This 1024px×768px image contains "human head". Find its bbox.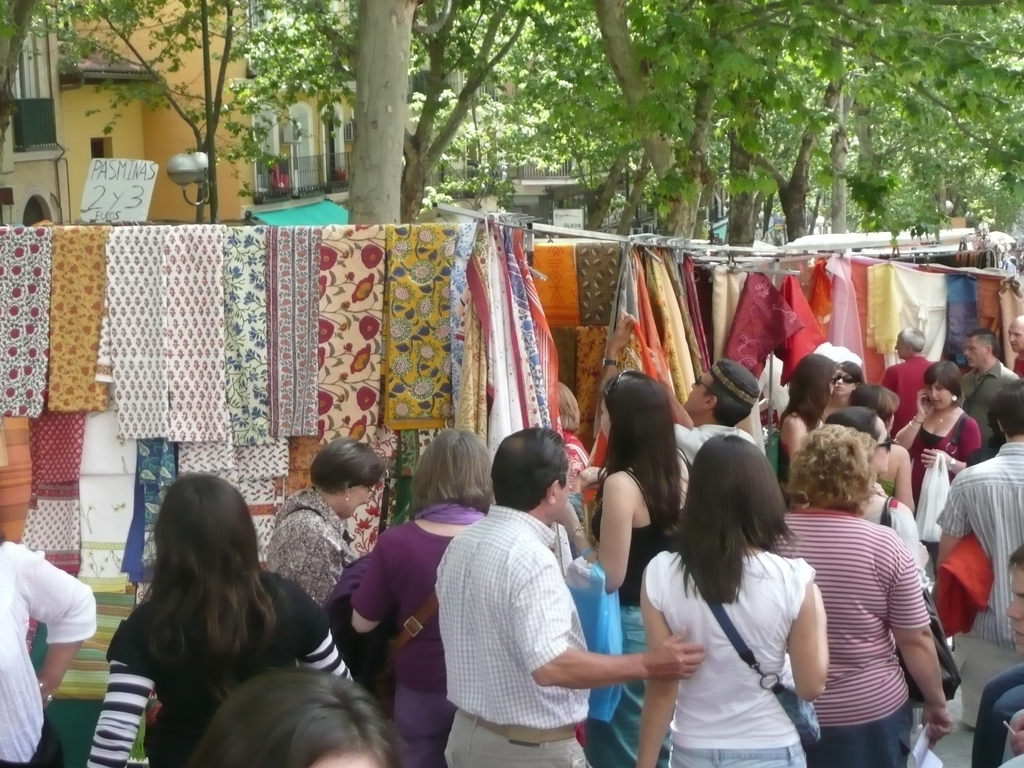
Rect(601, 369, 675, 458).
